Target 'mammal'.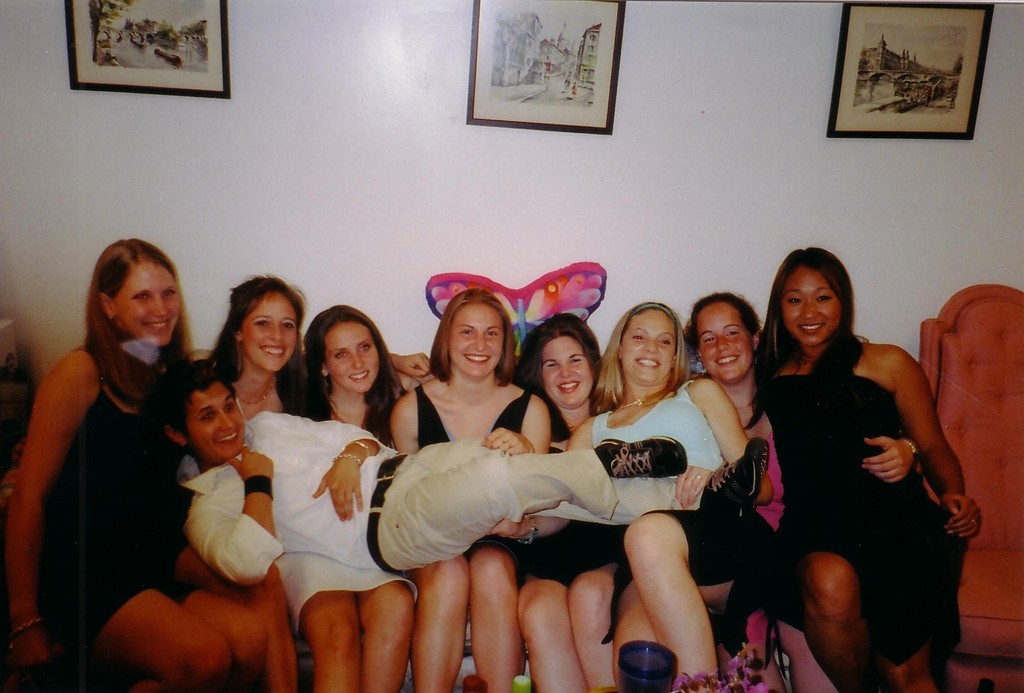
Target region: [x1=154, y1=356, x2=769, y2=582].
